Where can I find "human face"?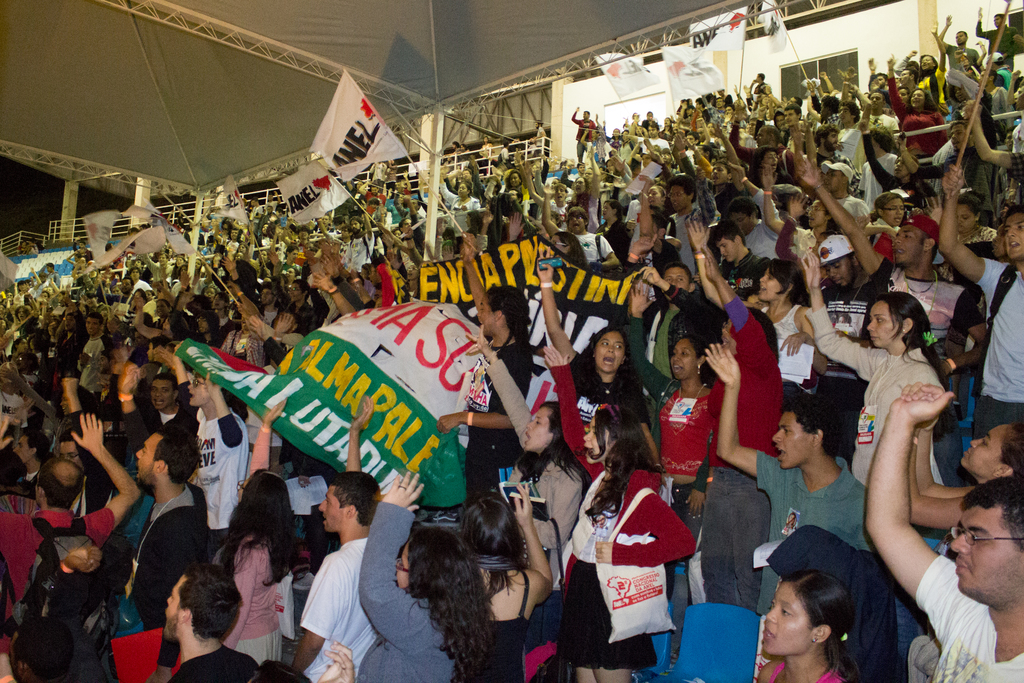
You can find it at {"x1": 764, "y1": 586, "x2": 811, "y2": 655}.
